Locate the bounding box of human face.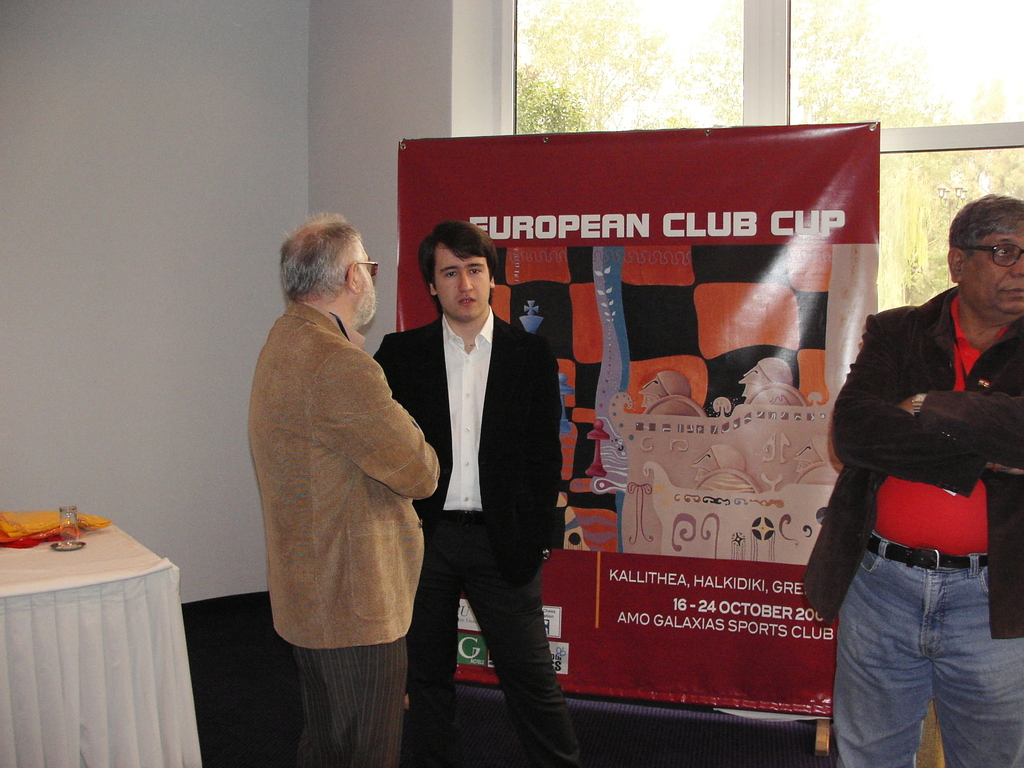
Bounding box: BBox(963, 223, 1023, 314).
